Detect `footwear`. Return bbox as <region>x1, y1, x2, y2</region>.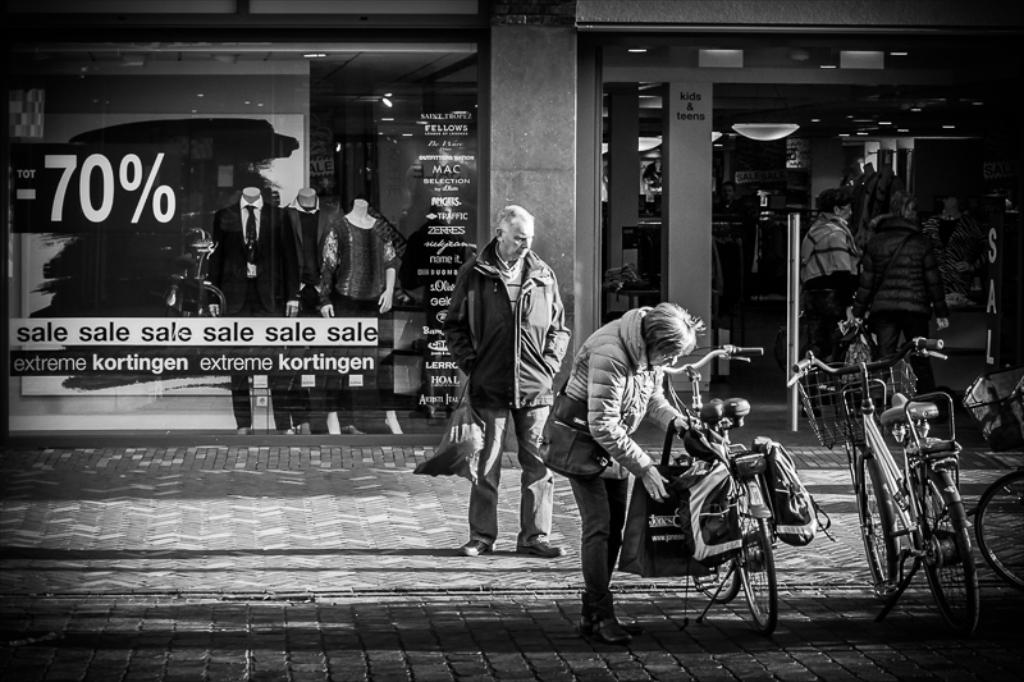
<region>339, 424, 364, 436</region>.
